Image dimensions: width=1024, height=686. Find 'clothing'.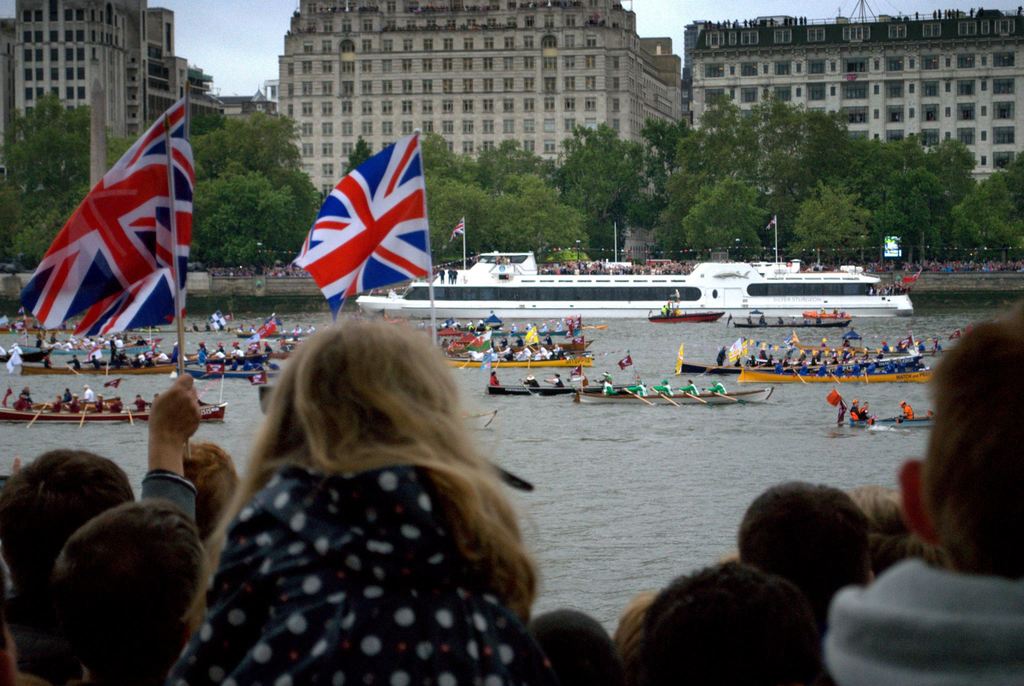
932,342,942,350.
